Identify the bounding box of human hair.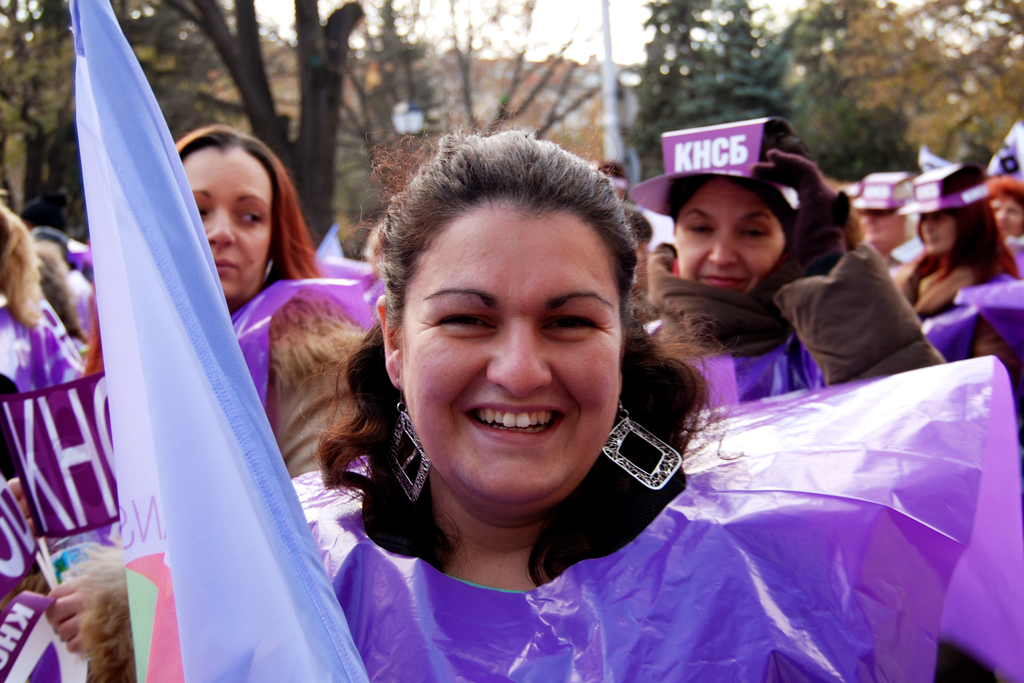
select_region(268, 288, 374, 402).
